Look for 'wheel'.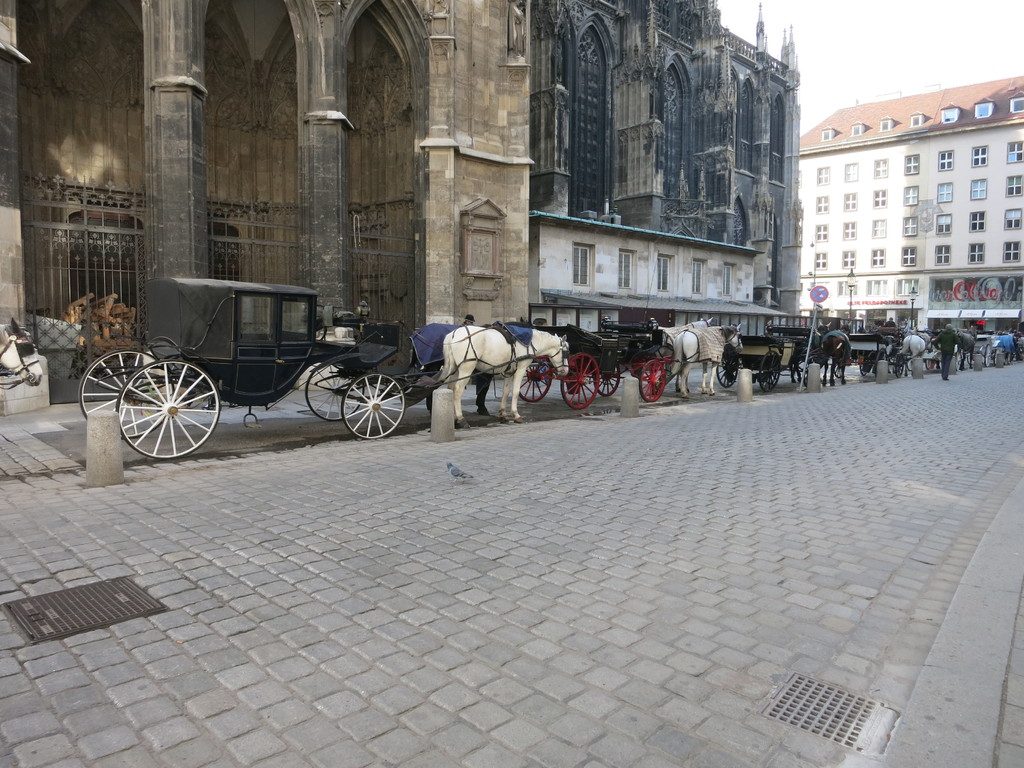
Found: BBox(856, 358, 874, 377).
